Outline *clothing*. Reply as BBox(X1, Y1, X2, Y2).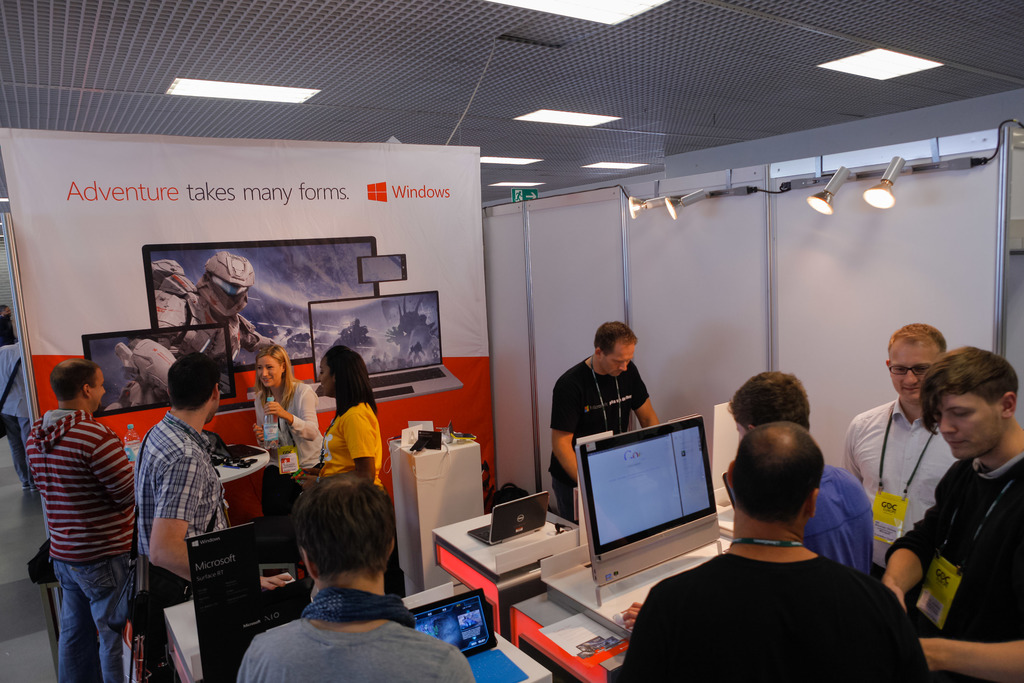
BBox(299, 399, 383, 486).
